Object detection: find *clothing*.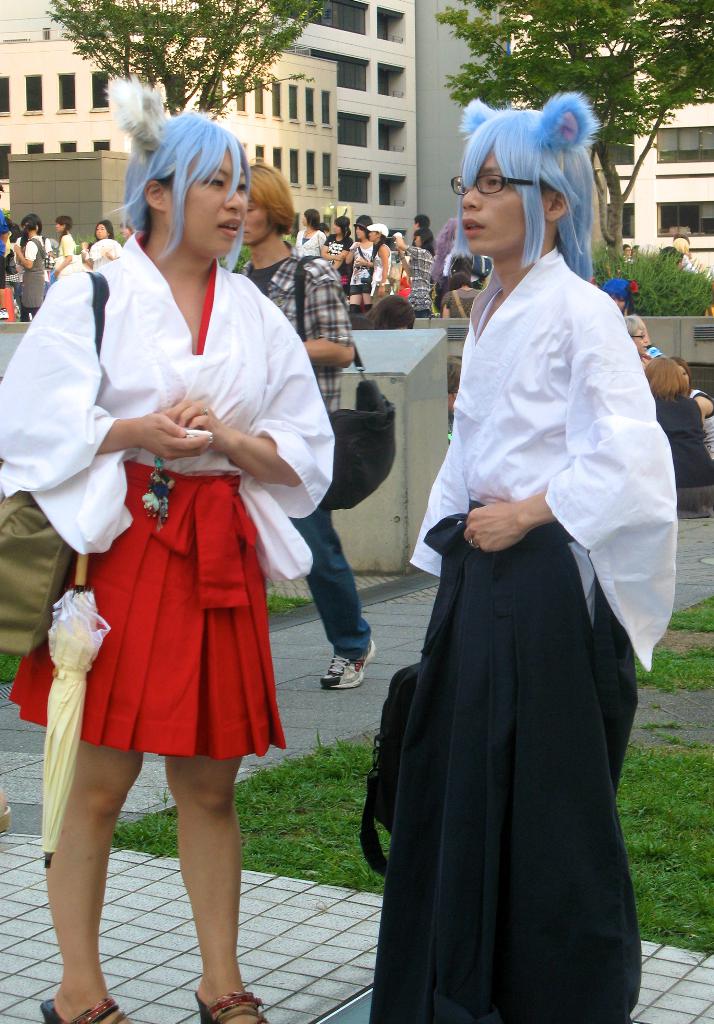
<bbox>58, 238, 77, 282</bbox>.
